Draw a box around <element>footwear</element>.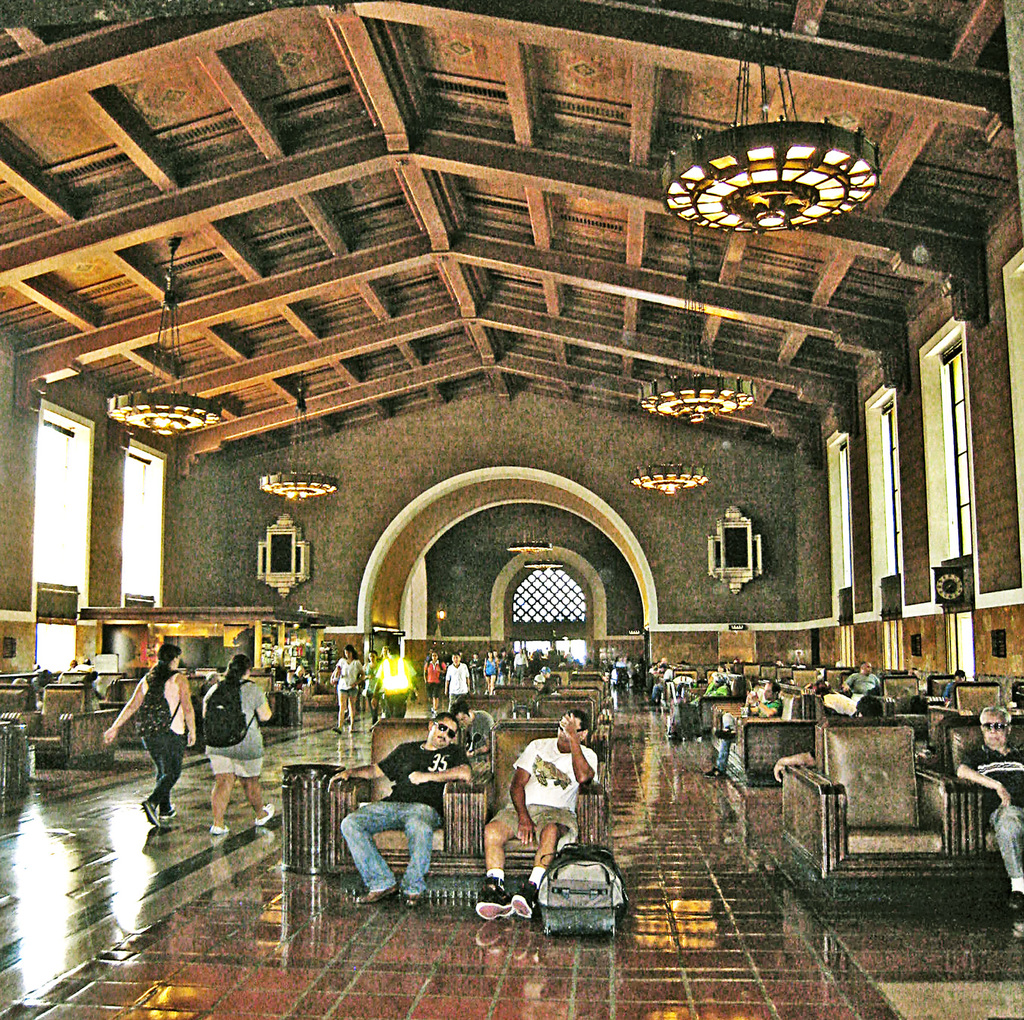
<region>161, 804, 177, 822</region>.
